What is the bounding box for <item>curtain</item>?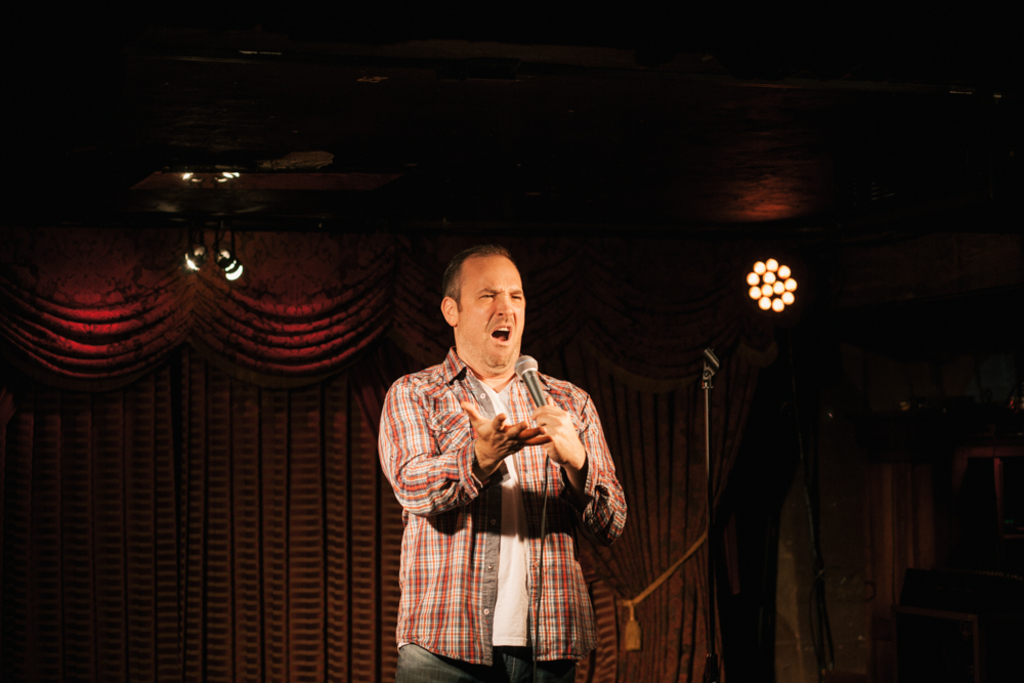
bbox(4, 229, 435, 389).
